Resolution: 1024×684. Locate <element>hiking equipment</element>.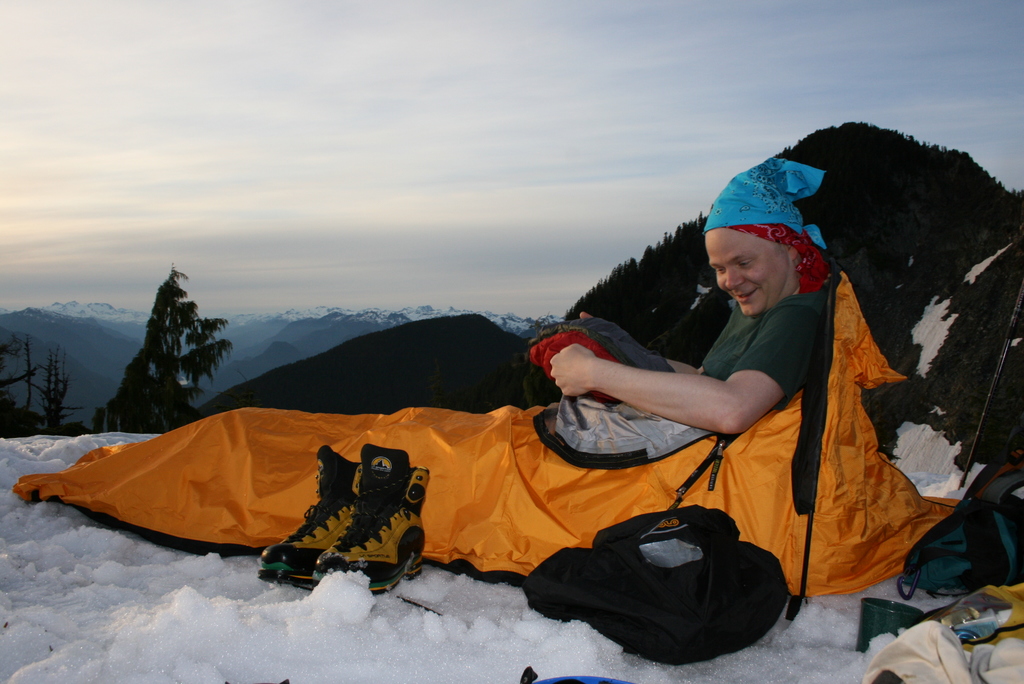
956, 276, 1023, 495.
